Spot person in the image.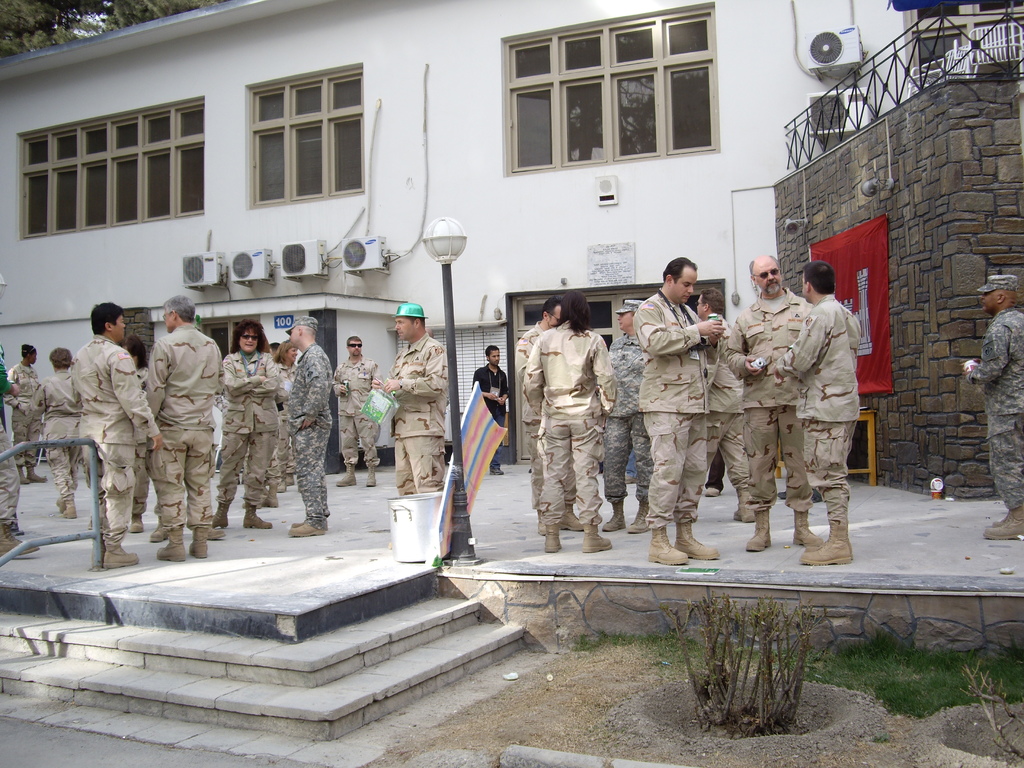
person found at bbox=(120, 339, 146, 541).
